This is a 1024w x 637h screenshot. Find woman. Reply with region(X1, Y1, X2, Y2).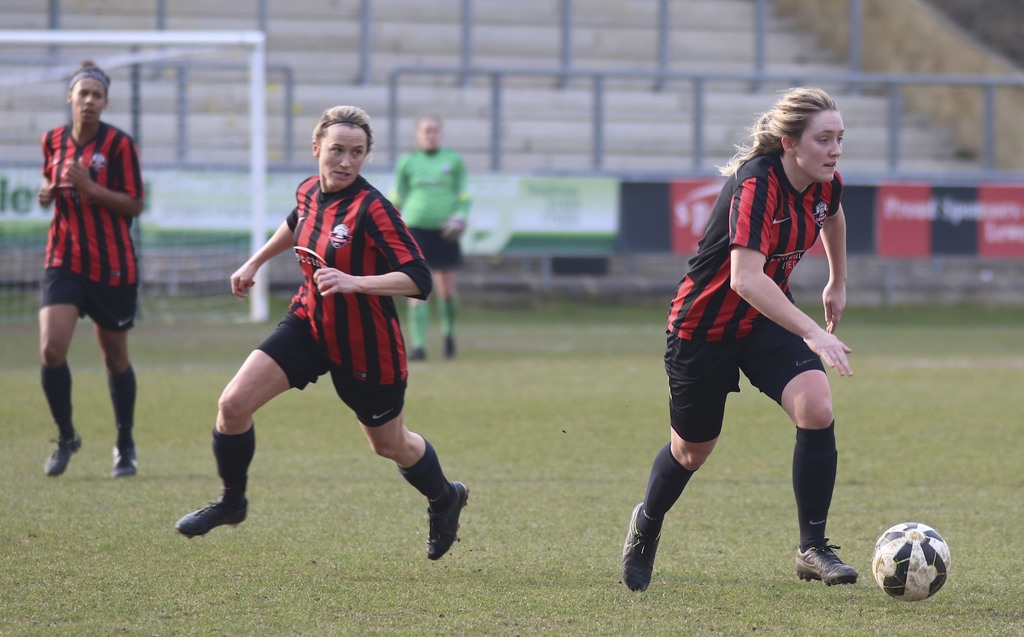
region(177, 103, 469, 561).
